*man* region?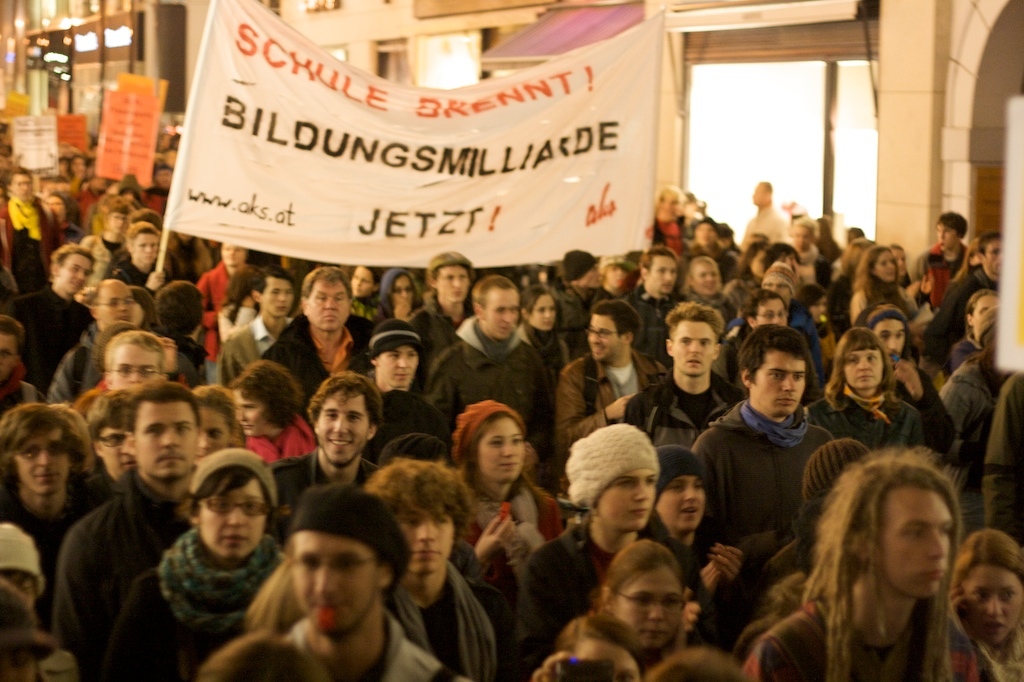
<region>926, 231, 999, 374</region>
